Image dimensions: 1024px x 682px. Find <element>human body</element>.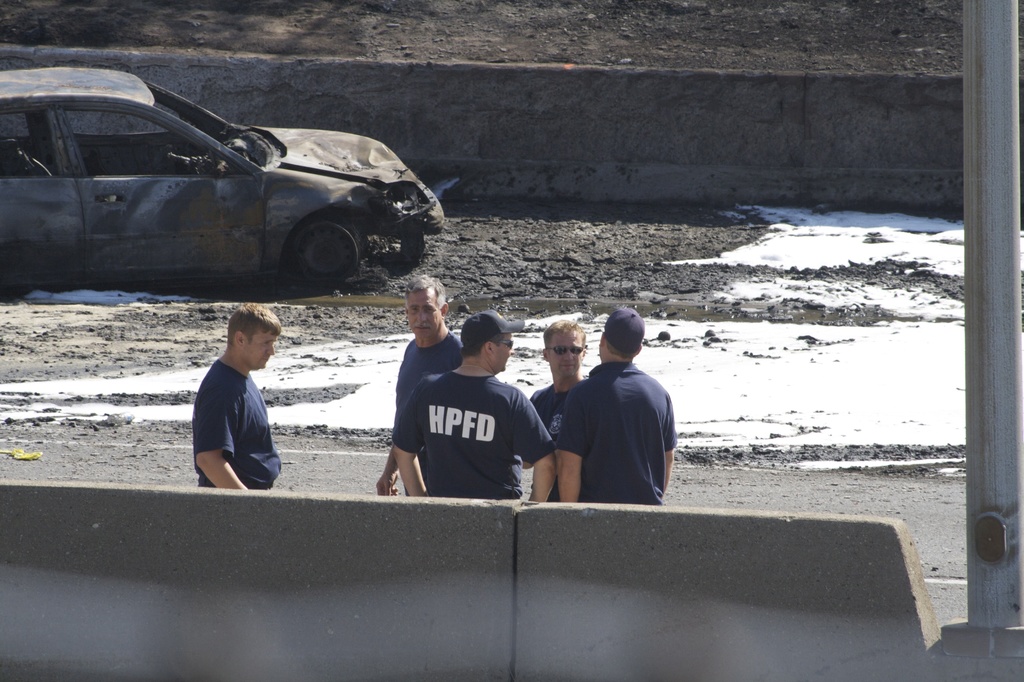
left=552, top=305, right=676, bottom=504.
